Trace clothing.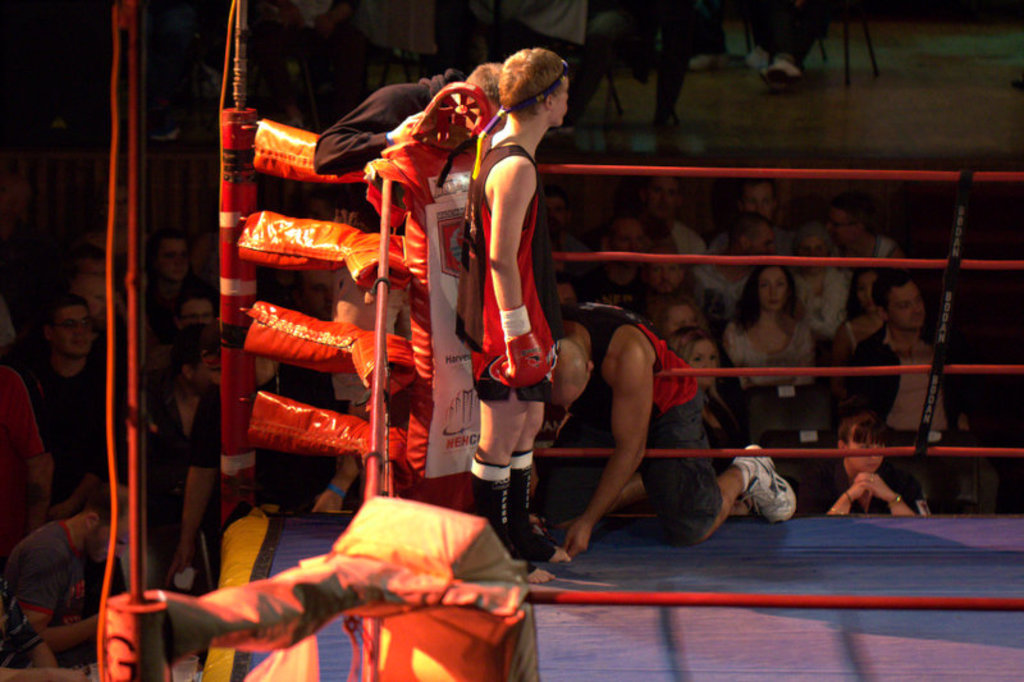
Traced to left=794, top=258, right=846, bottom=337.
